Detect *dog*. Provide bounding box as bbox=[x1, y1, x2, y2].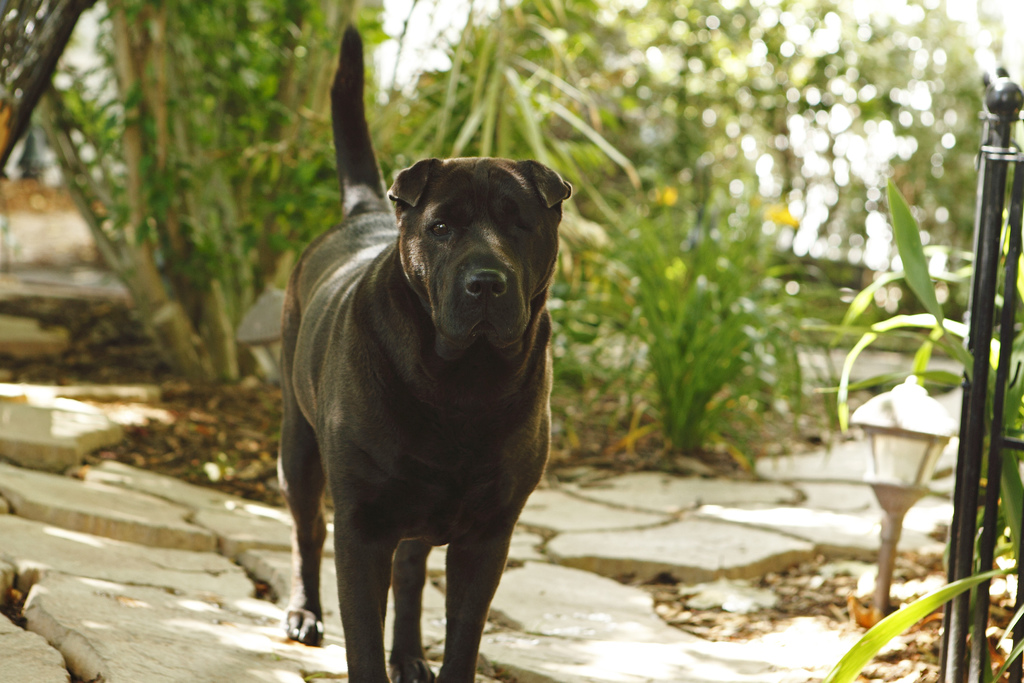
bbox=[271, 22, 570, 682].
